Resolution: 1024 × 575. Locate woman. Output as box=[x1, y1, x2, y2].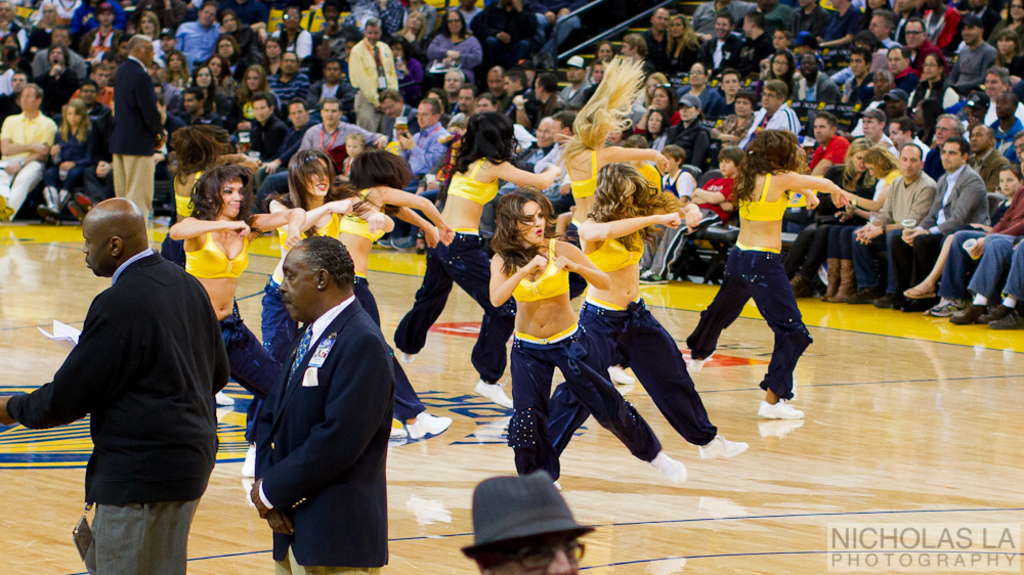
box=[162, 125, 267, 274].
